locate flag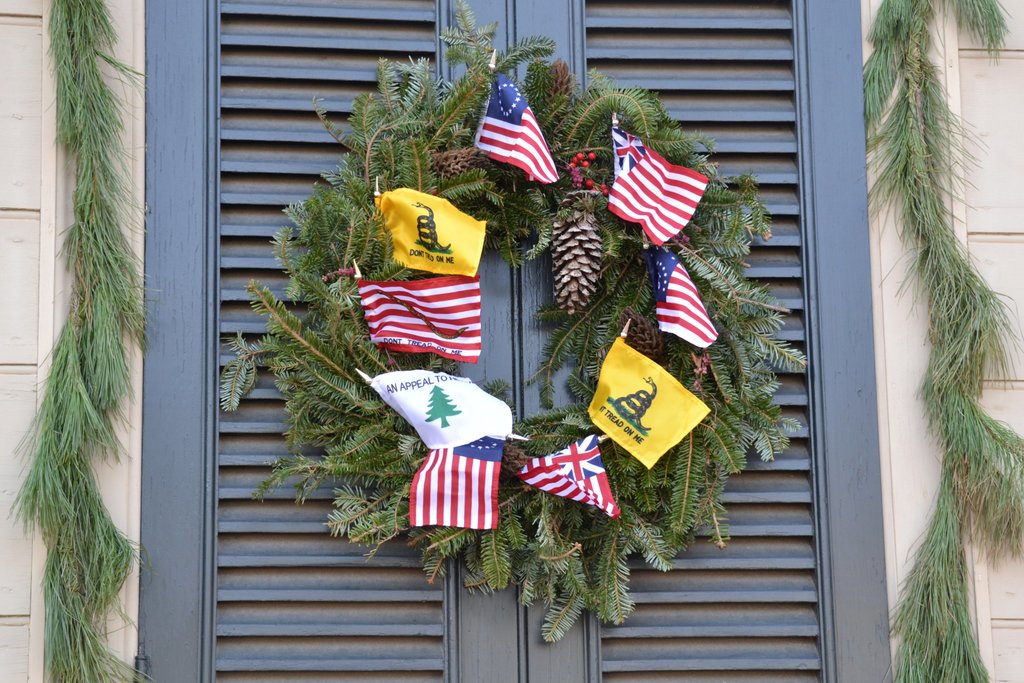
BBox(512, 434, 622, 524)
